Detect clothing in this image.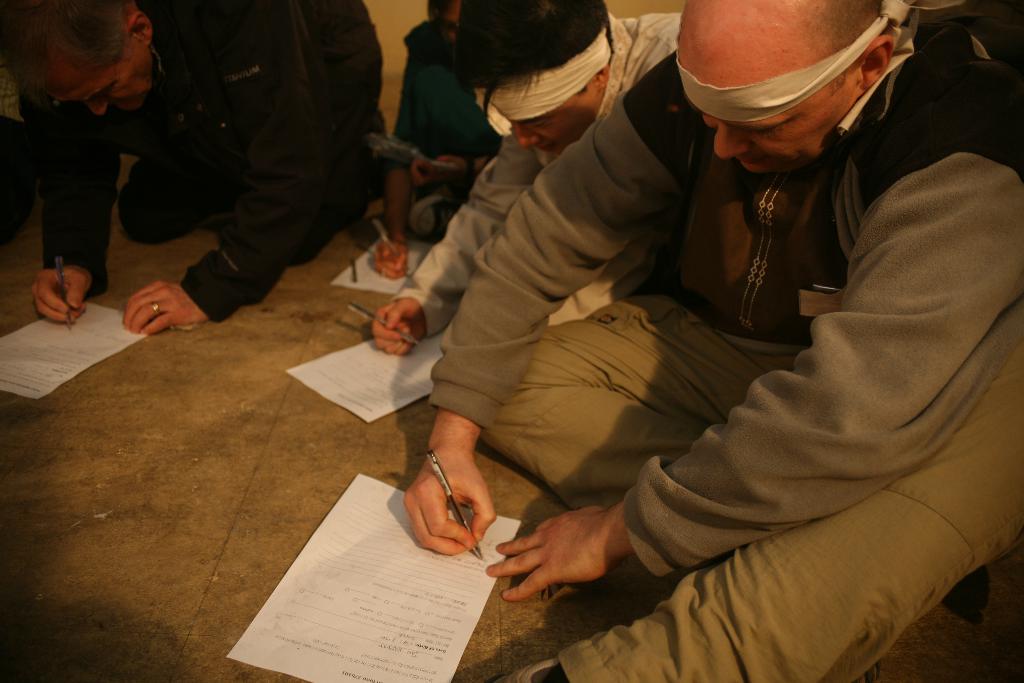
Detection: [x1=40, y1=0, x2=396, y2=332].
